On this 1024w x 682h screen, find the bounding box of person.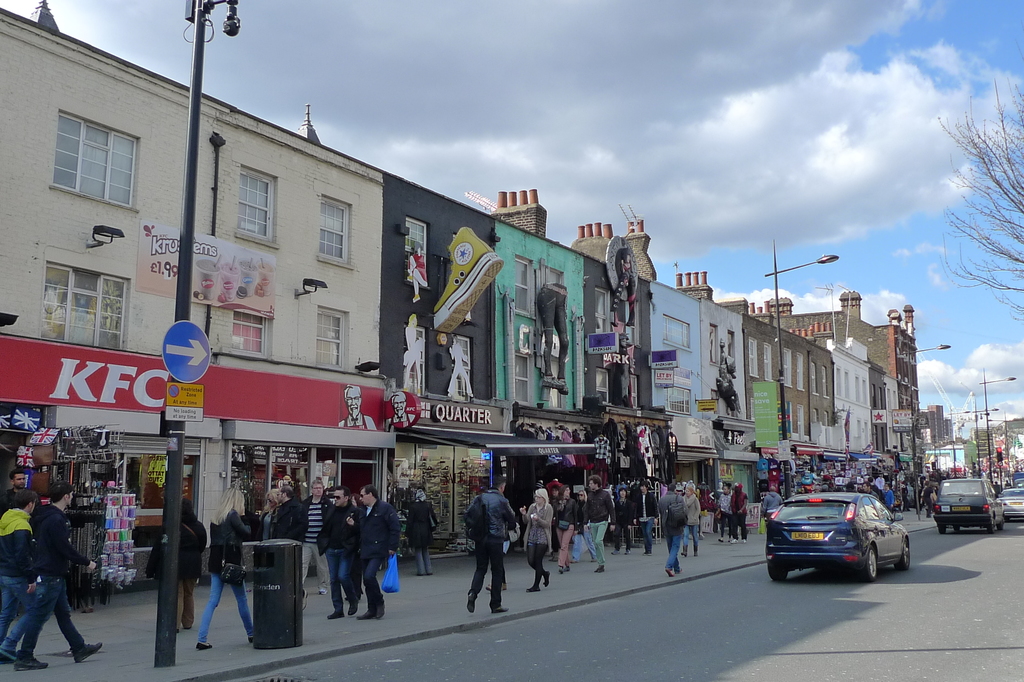
Bounding box: {"x1": 461, "y1": 473, "x2": 517, "y2": 614}.
